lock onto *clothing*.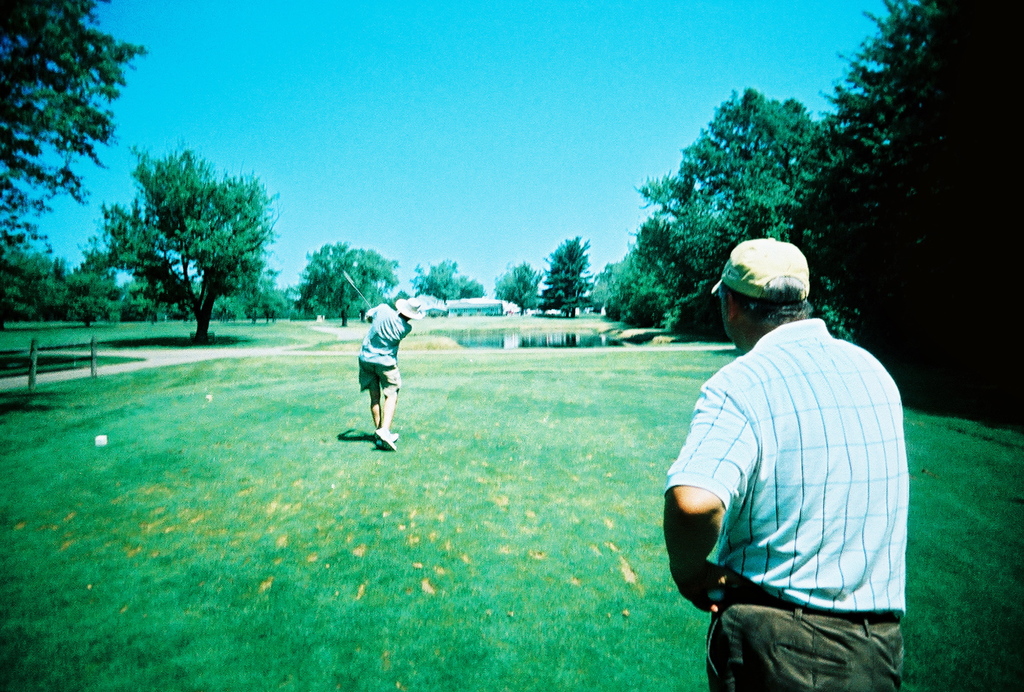
Locked: pyautogui.locateOnScreen(684, 248, 928, 688).
